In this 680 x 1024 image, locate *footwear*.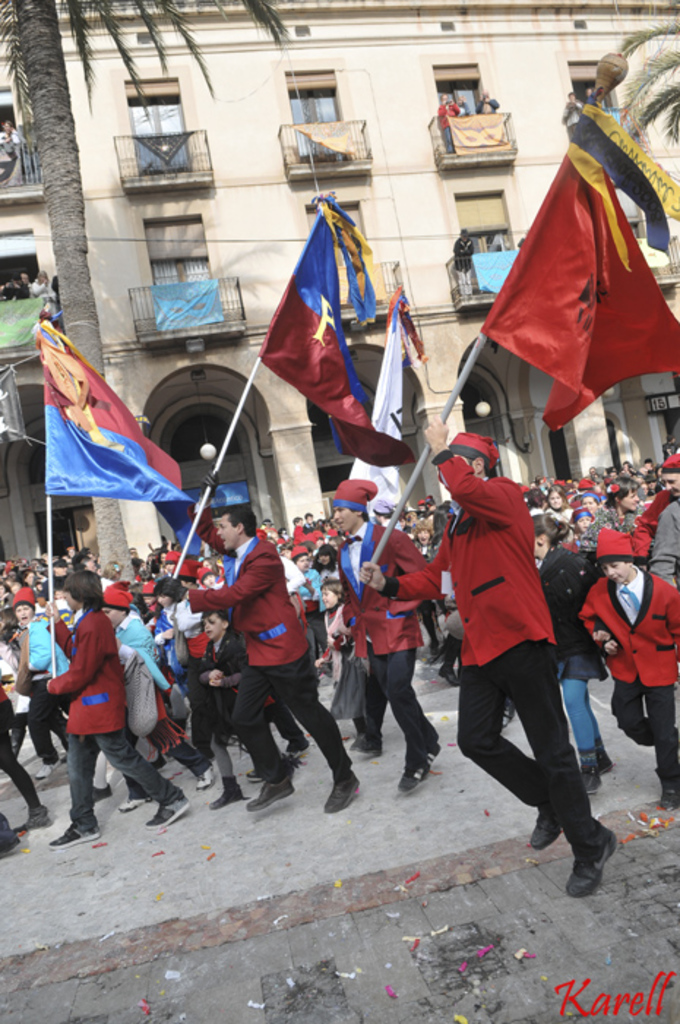
Bounding box: detection(351, 743, 379, 761).
